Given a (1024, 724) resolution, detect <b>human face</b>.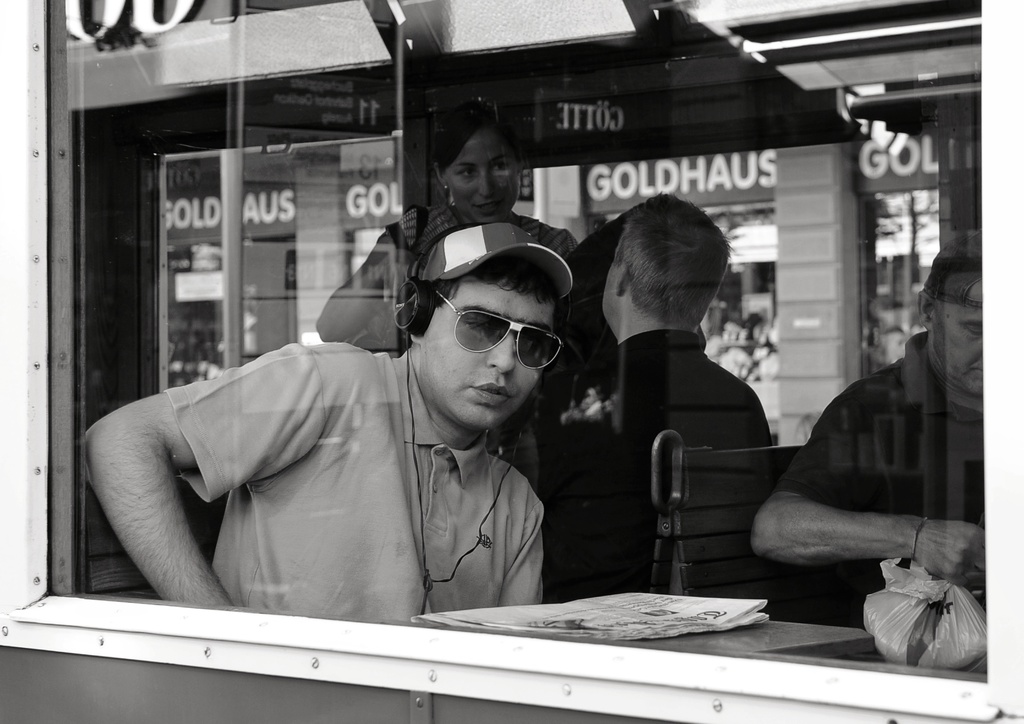
bbox=(935, 282, 982, 396).
